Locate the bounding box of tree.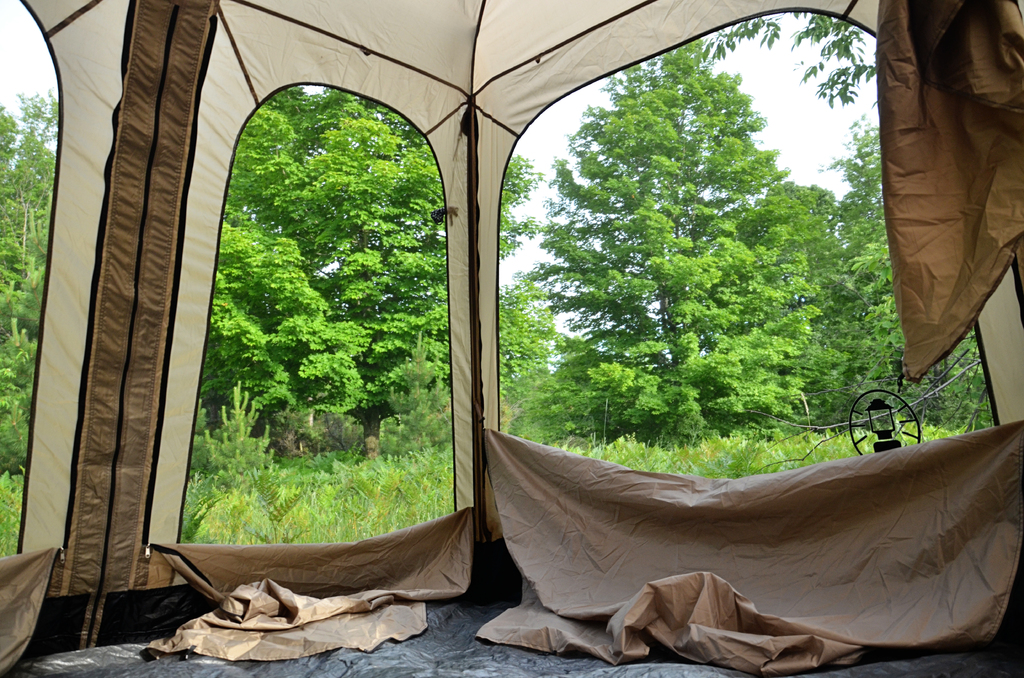
Bounding box: <region>1, 85, 57, 268</region>.
